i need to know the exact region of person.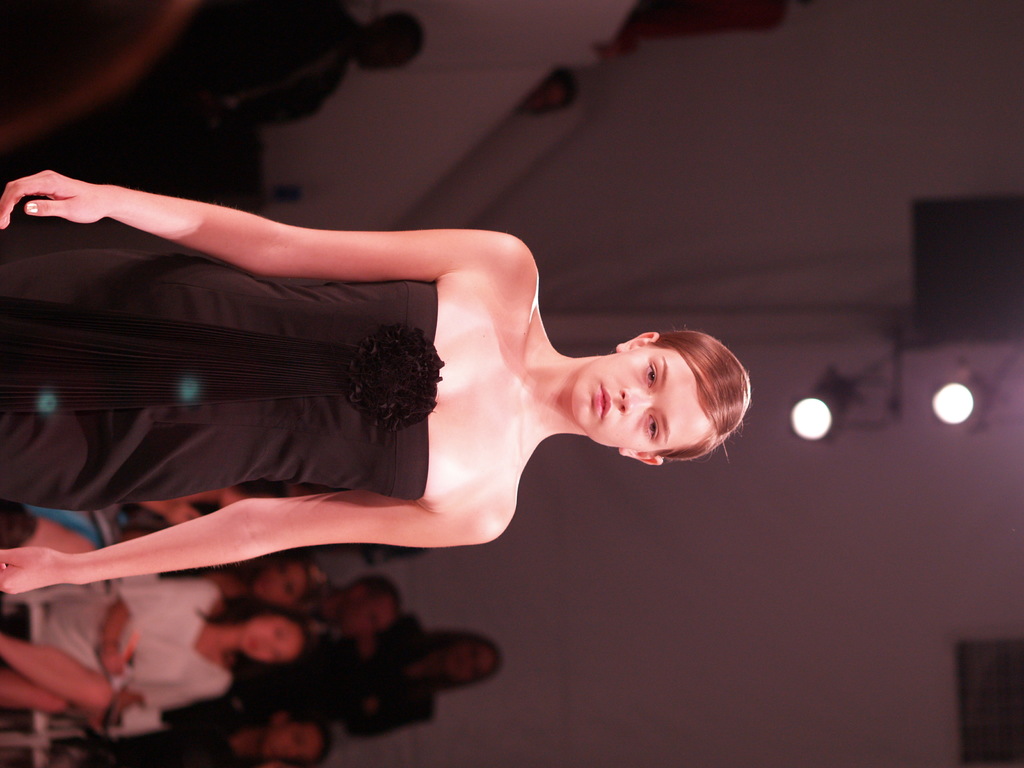
Region: 22, 113, 746, 671.
